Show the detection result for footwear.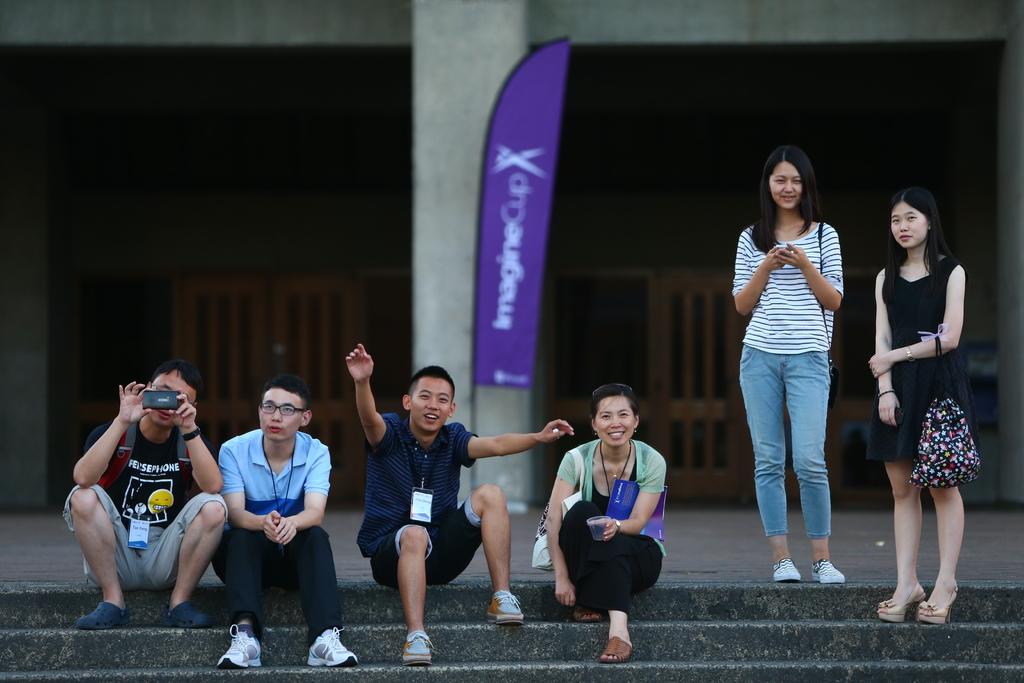
218, 627, 266, 666.
